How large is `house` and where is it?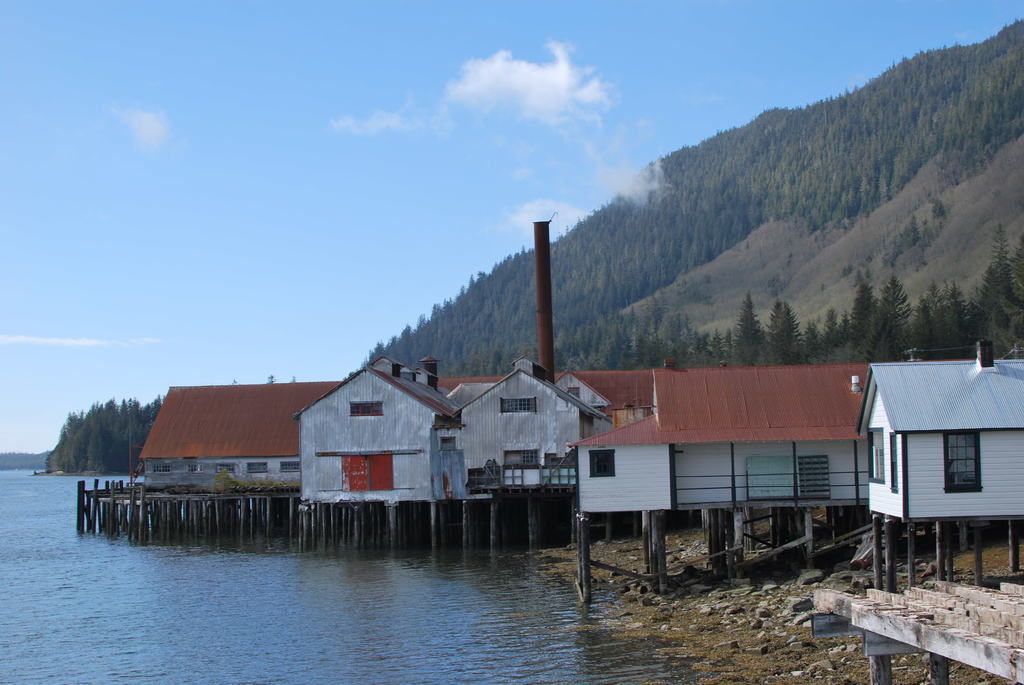
Bounding box: {"left": 858, "top": 354, "right": 1005, "bottom": 594}.
